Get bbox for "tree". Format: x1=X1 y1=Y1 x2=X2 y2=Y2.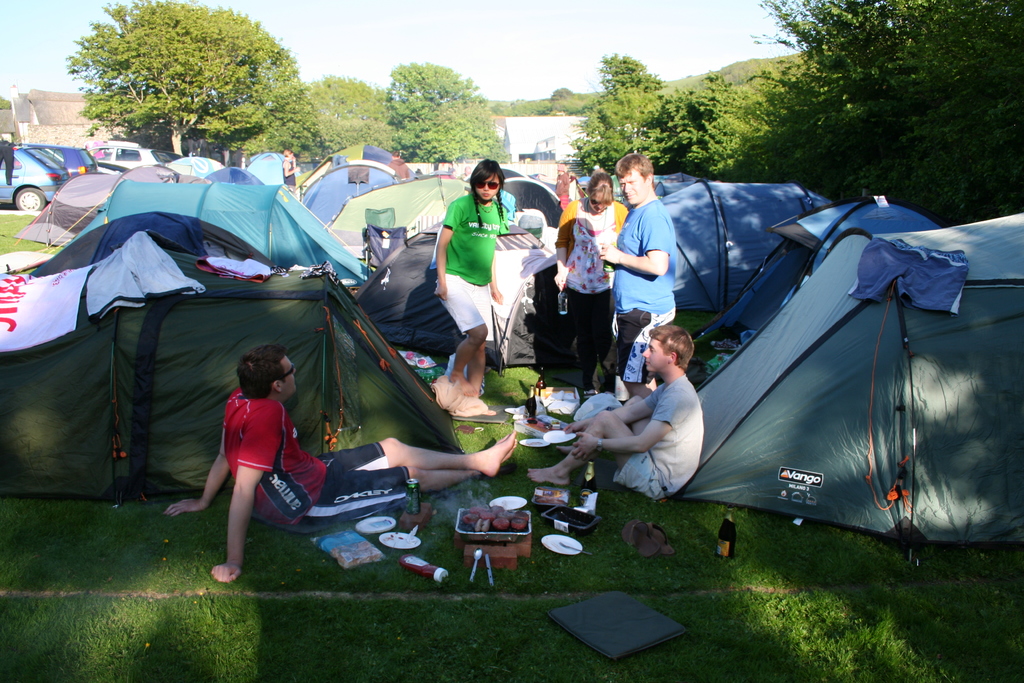
x1=539 y1=81 x2=582 y2=118.
